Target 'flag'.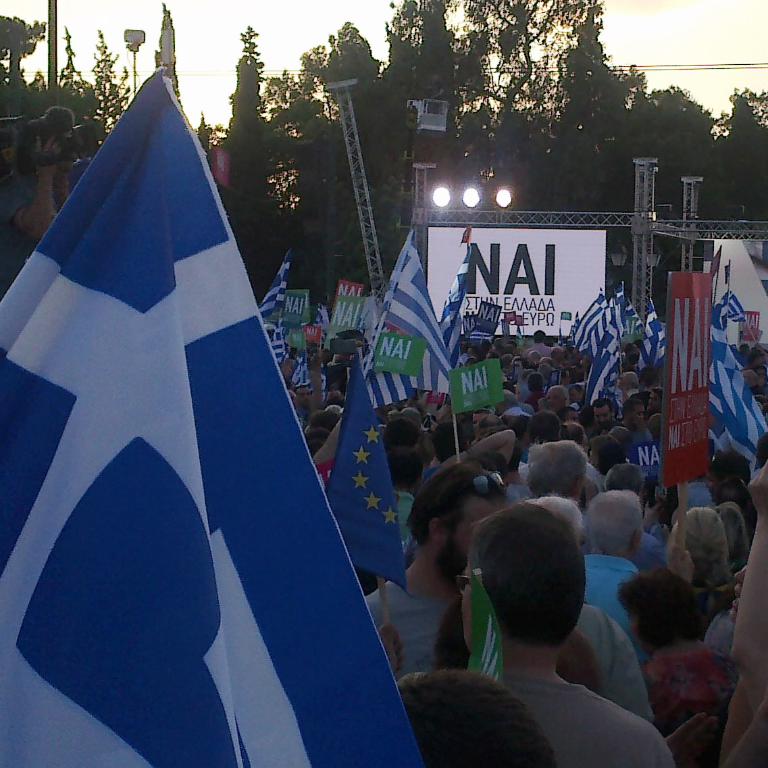
Target region: BBox(294, 359, 339, 397).
